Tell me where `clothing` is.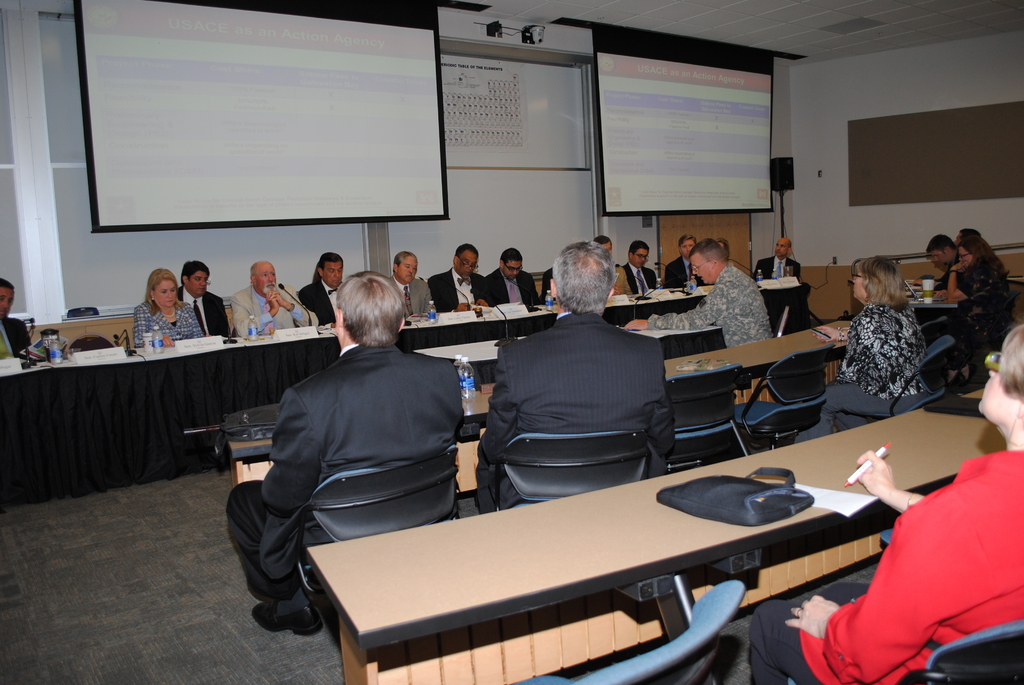
`clothing` is at (292, 272, 336, 327).
